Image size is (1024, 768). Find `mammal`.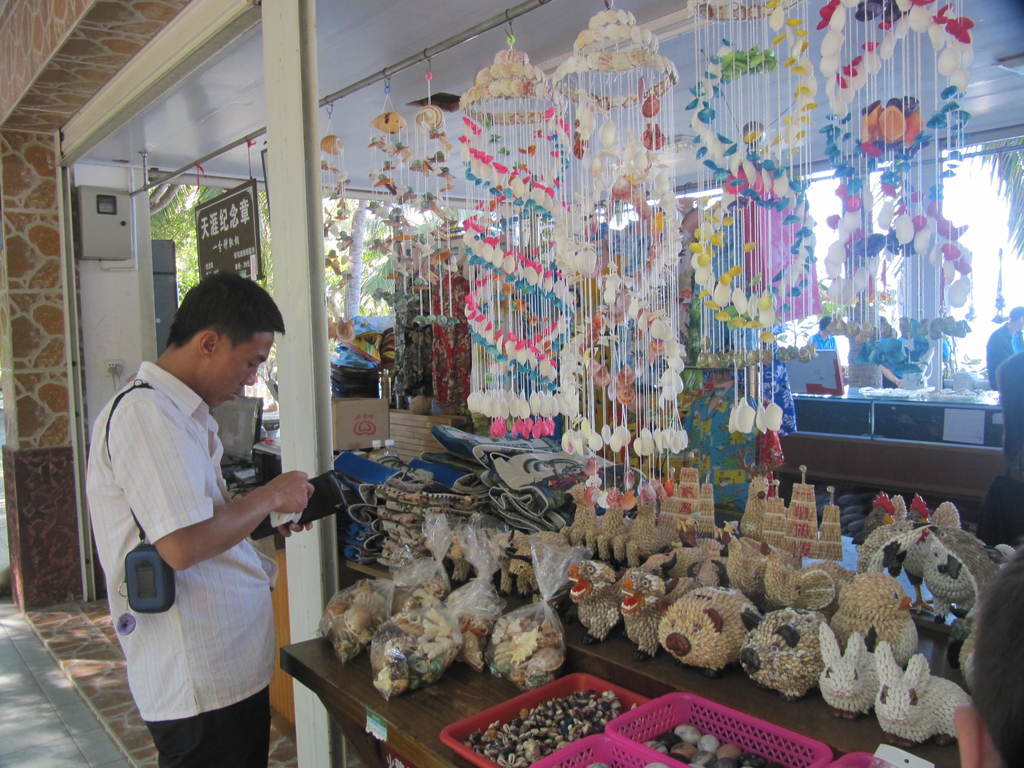
(x1=809, y1=315, x2=840, y2=348).
